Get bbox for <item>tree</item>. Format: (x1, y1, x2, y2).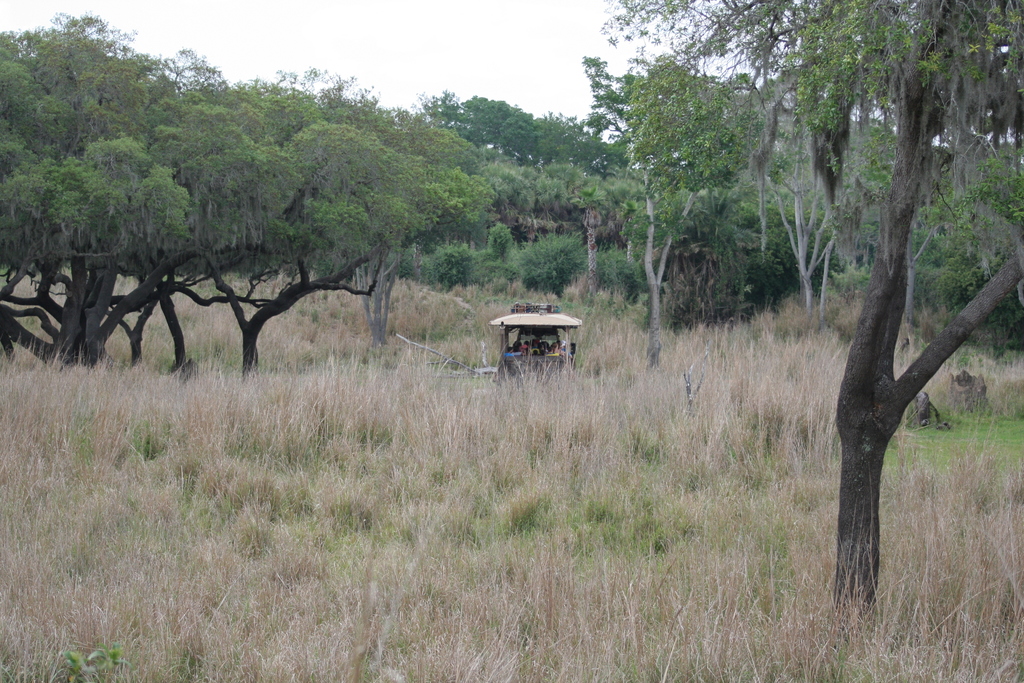
(598, 0, 1023, 623).
